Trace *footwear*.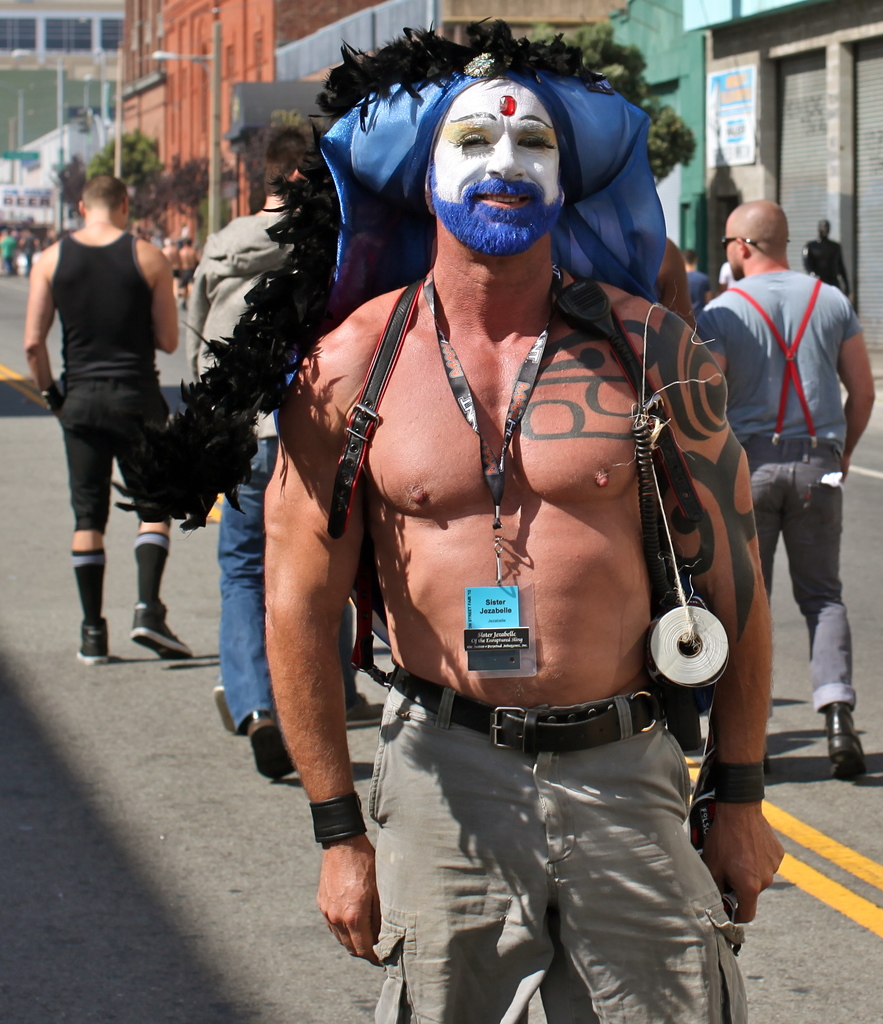
Traced to BBox(823, 705, 871, 784).
